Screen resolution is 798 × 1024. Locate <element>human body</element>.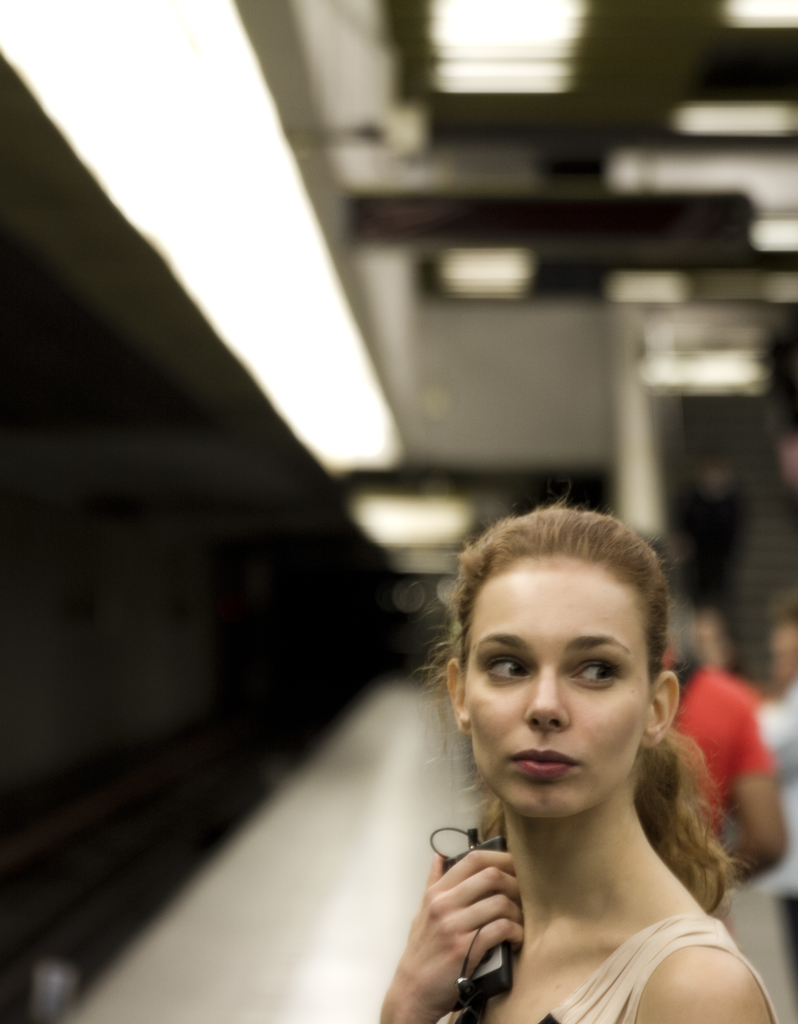
x1=381, y1=562, x2=776, y2=1019.
